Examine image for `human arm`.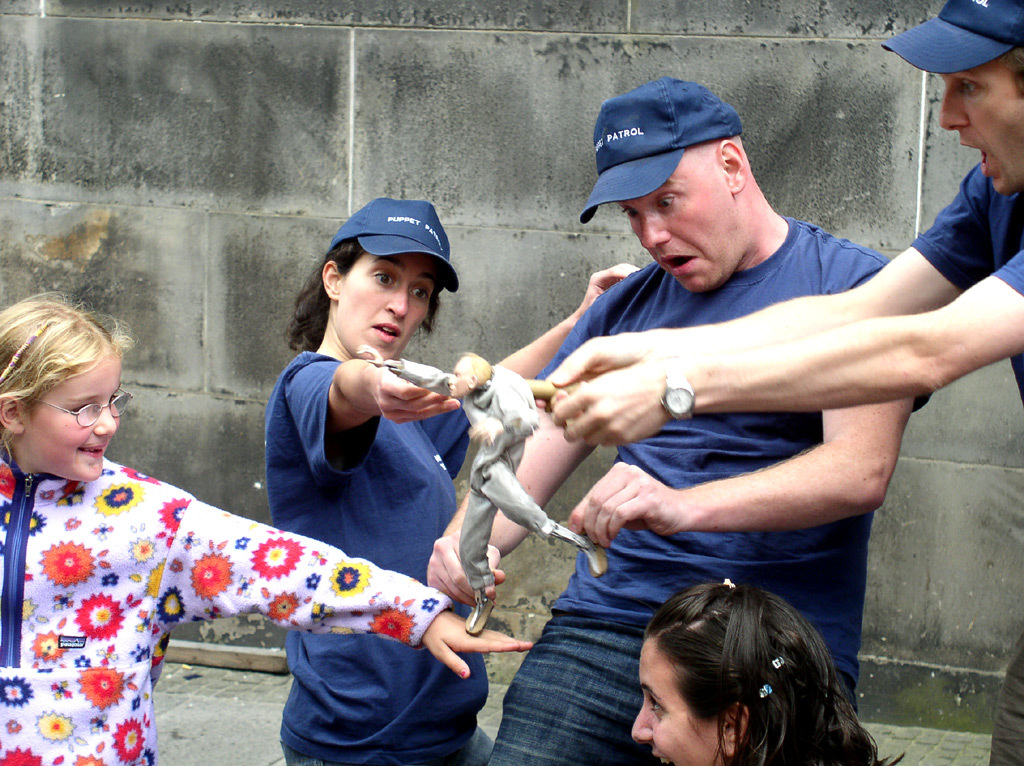
Examination result: 493,263,642,382.
